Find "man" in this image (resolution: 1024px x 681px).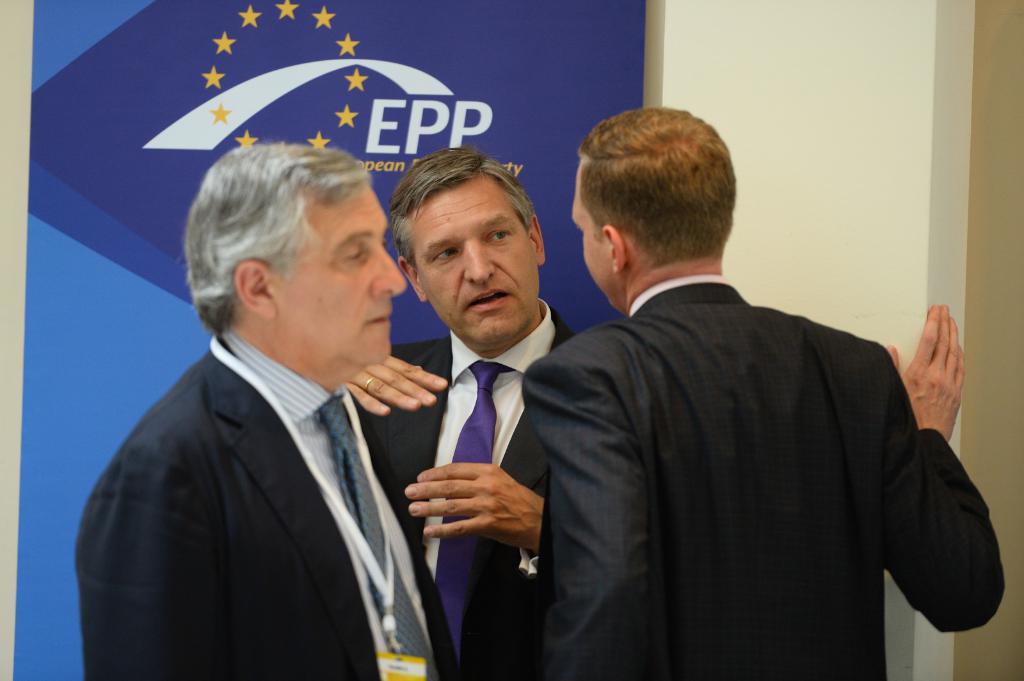
(left=518, top=101, right=1007, bottom=680).
